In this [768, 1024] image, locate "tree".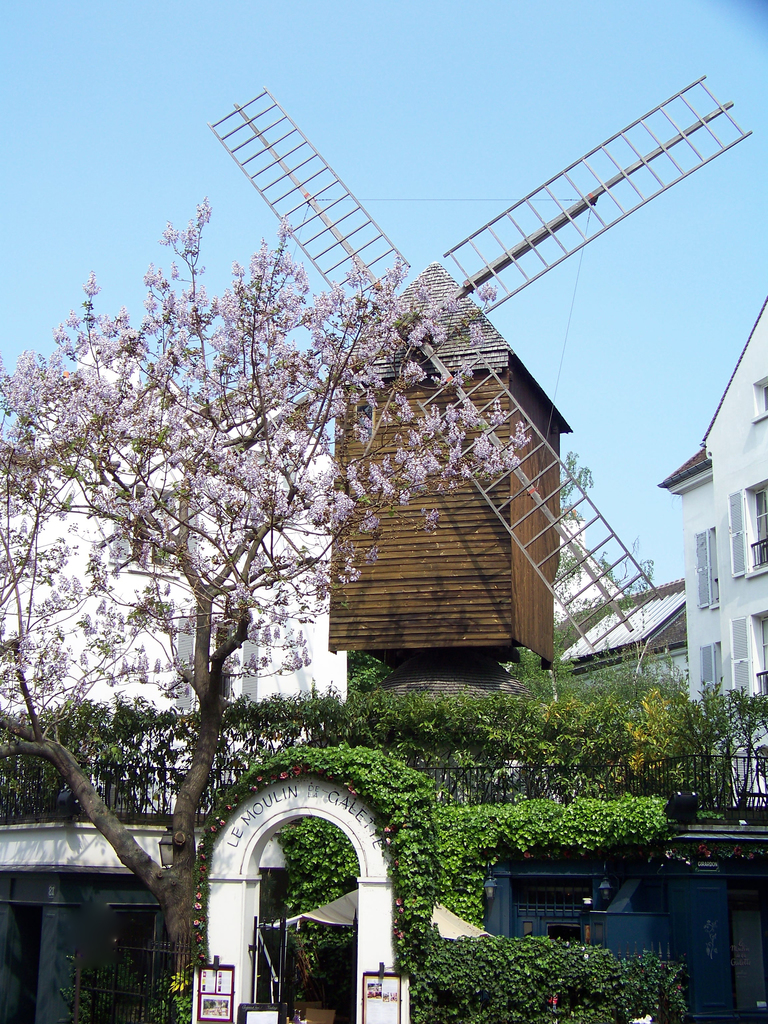
Bounding box: [168,29,689,883].
